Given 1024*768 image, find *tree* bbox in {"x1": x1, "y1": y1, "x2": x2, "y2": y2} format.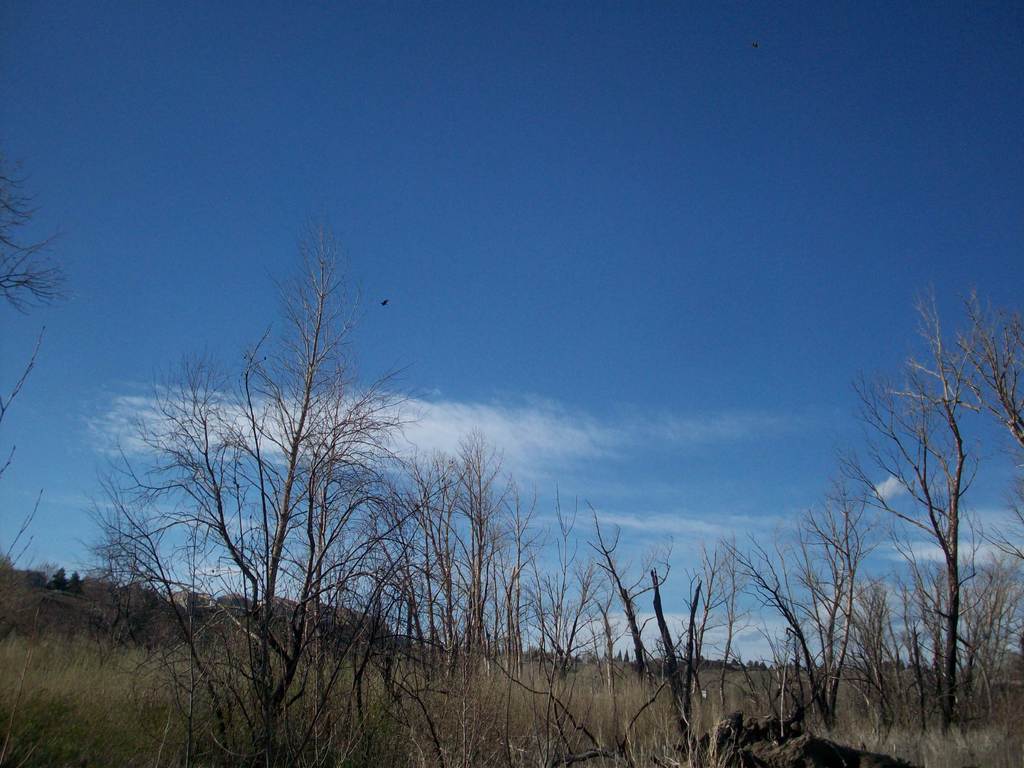
{"x1": 67, "y1": 183, "x2": 565, "y2": 720}.
